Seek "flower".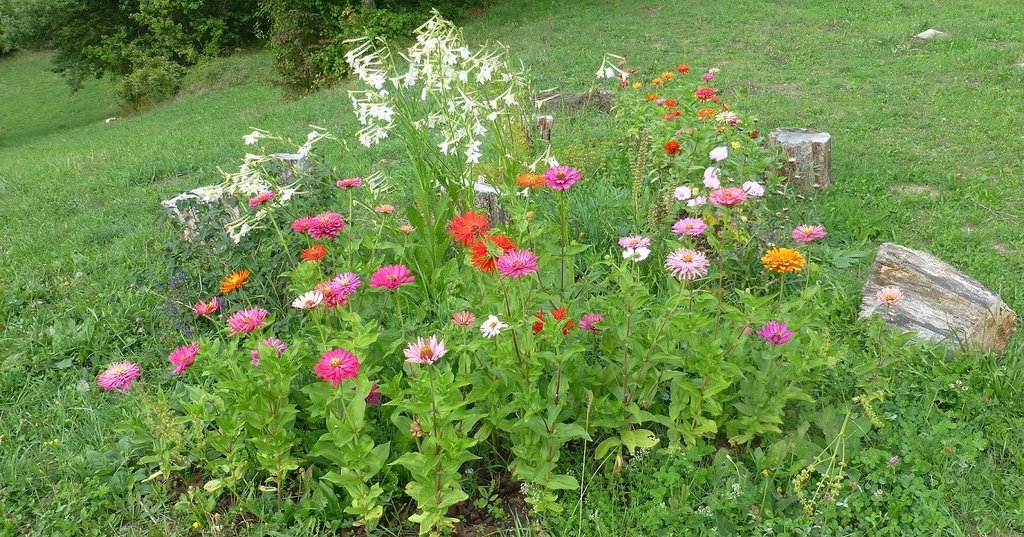
pyautogui.locateOnScreen(466, 231, 508, 276).
